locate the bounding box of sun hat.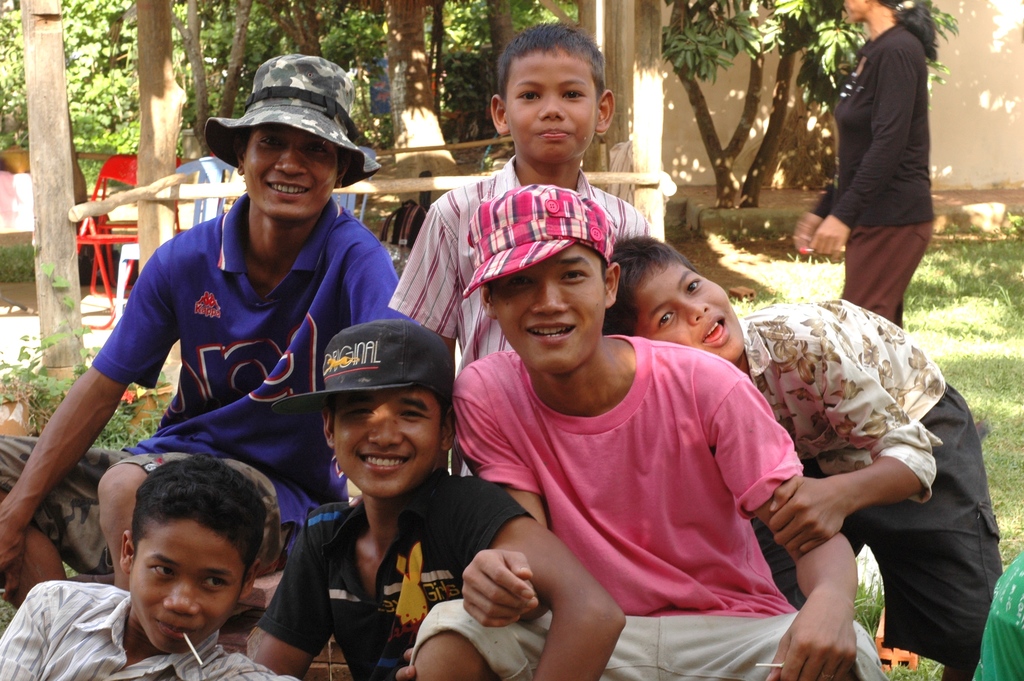
Bounding box: left=273, top=316, right=452, bottom=411.
